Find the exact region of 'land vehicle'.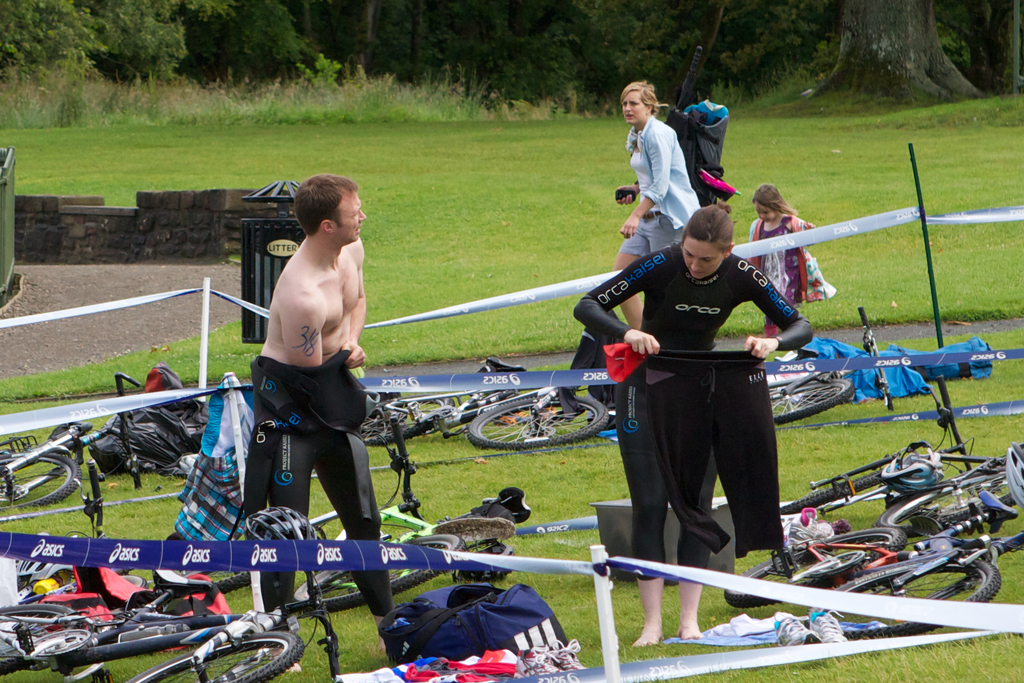
Exact region: 765/309/897/421.
